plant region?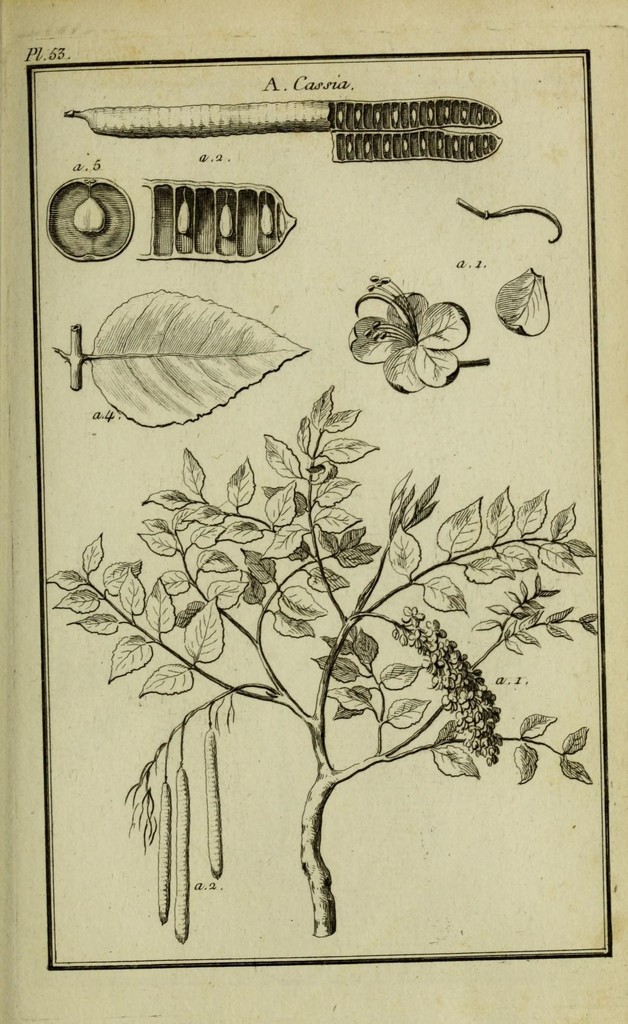
x1=15, y1=194, x2=583, y2=948
